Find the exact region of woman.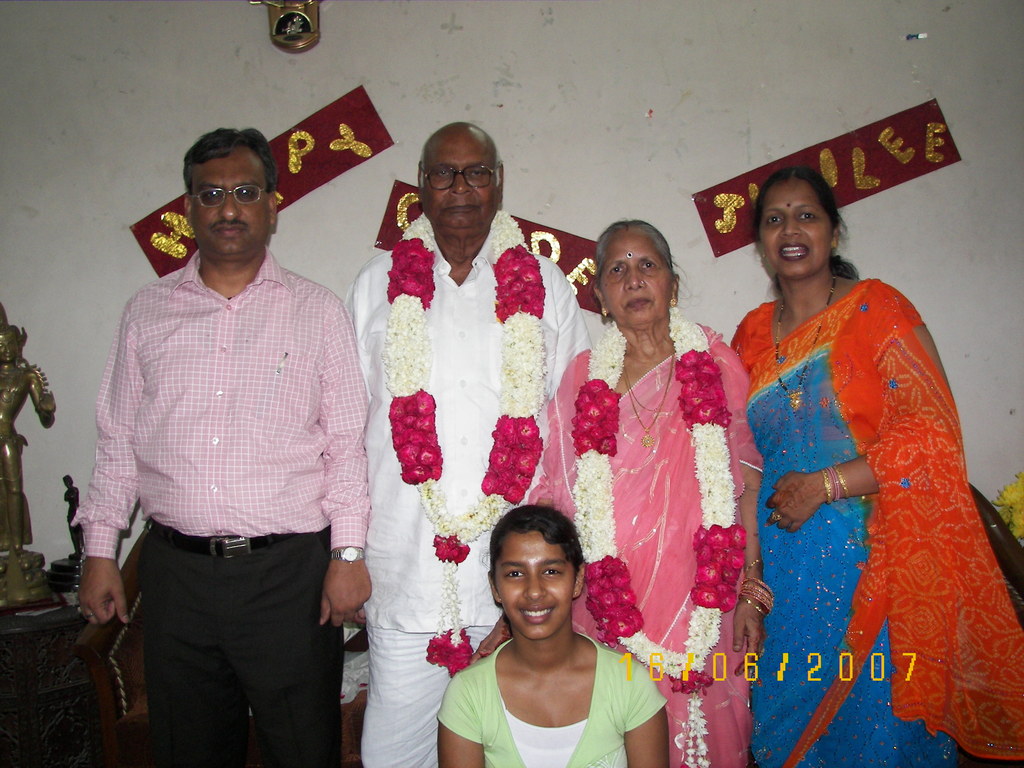
Exact region: 532, 221, 772, 767.
